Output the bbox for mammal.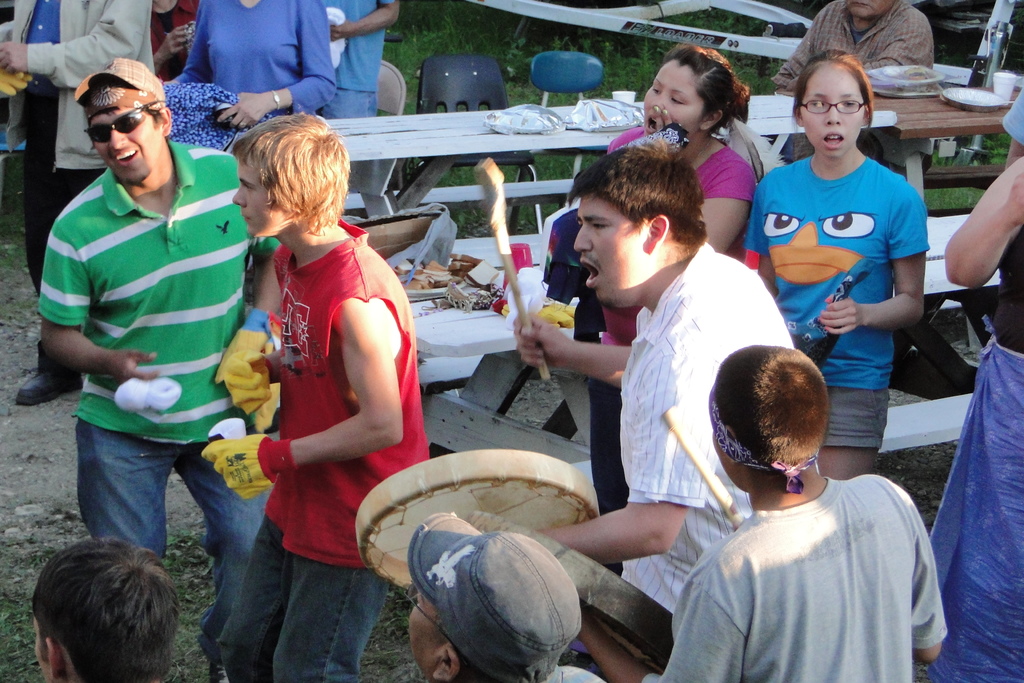
pyautogui.locateOnScreen(584, 46, 751, 570).
